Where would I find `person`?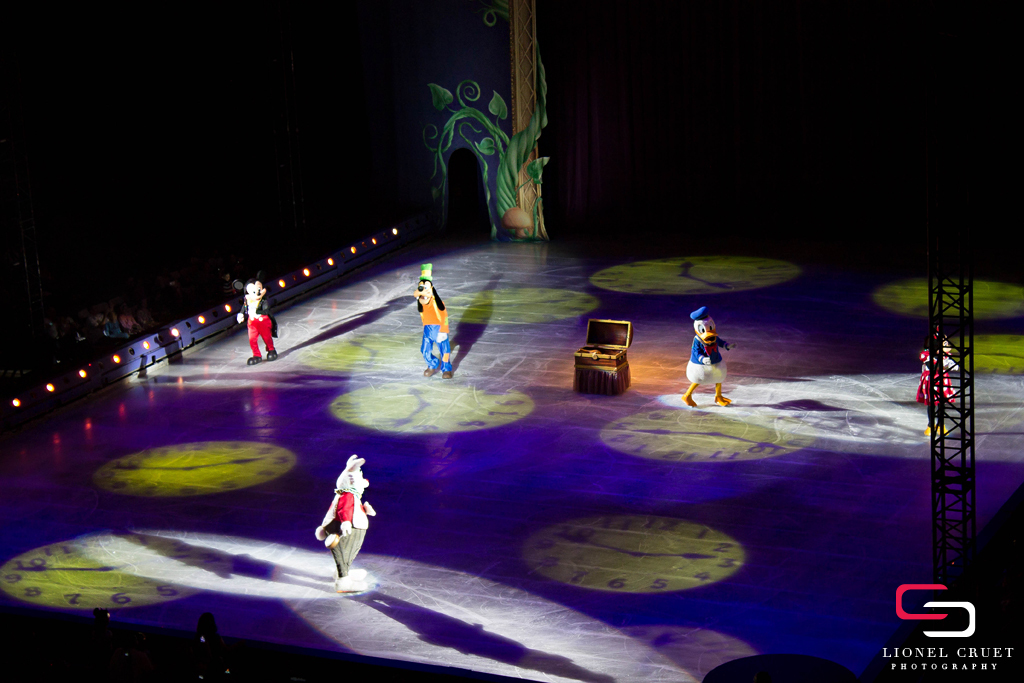
At rect(917, 328, 962, 437).
